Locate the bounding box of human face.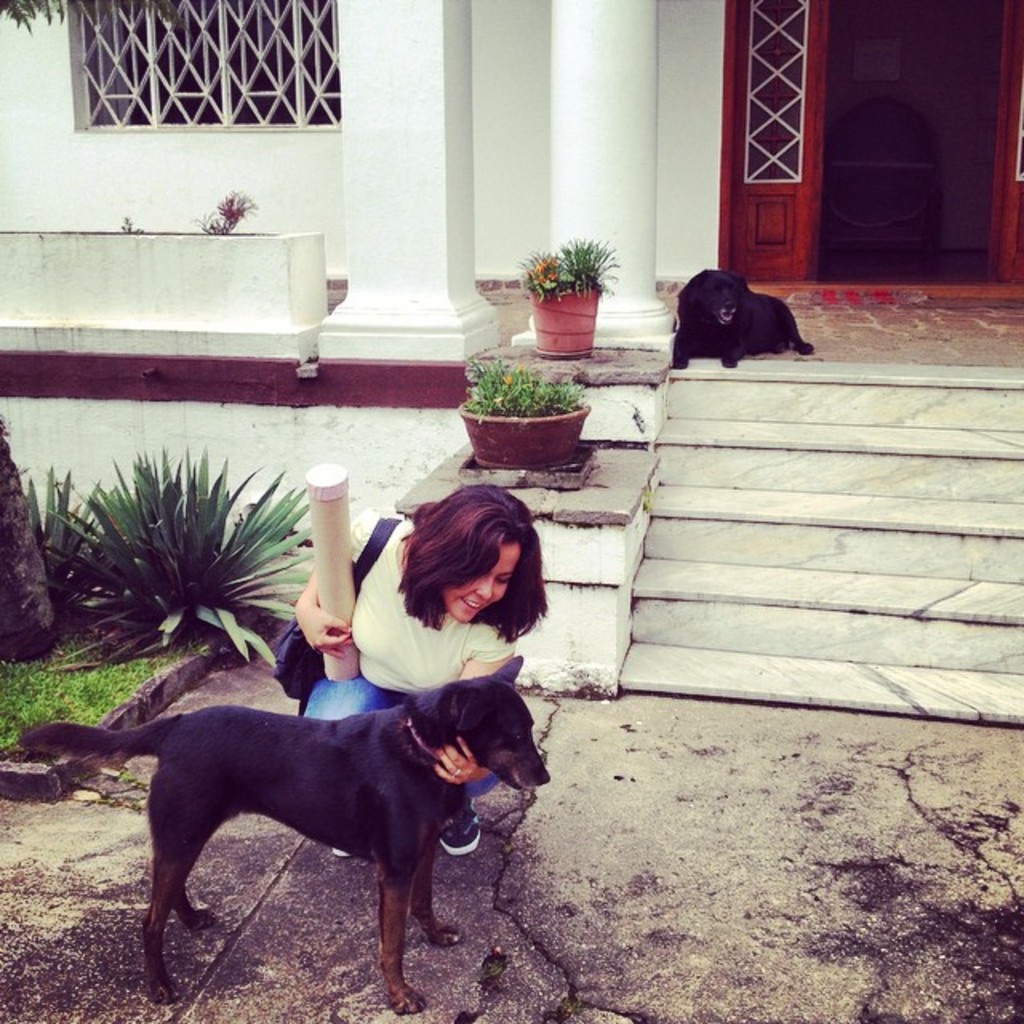
Bounding box: detection(443, 544, 522, 627).
